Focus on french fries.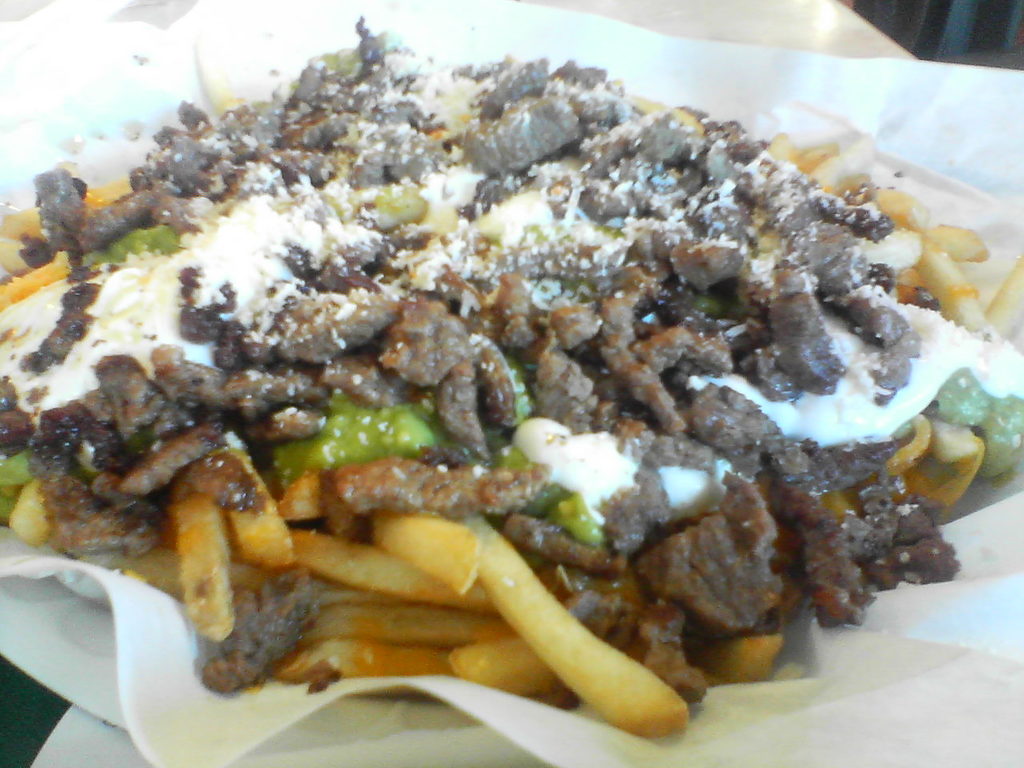
Focused at Rect(694, 634, 790, 684).
